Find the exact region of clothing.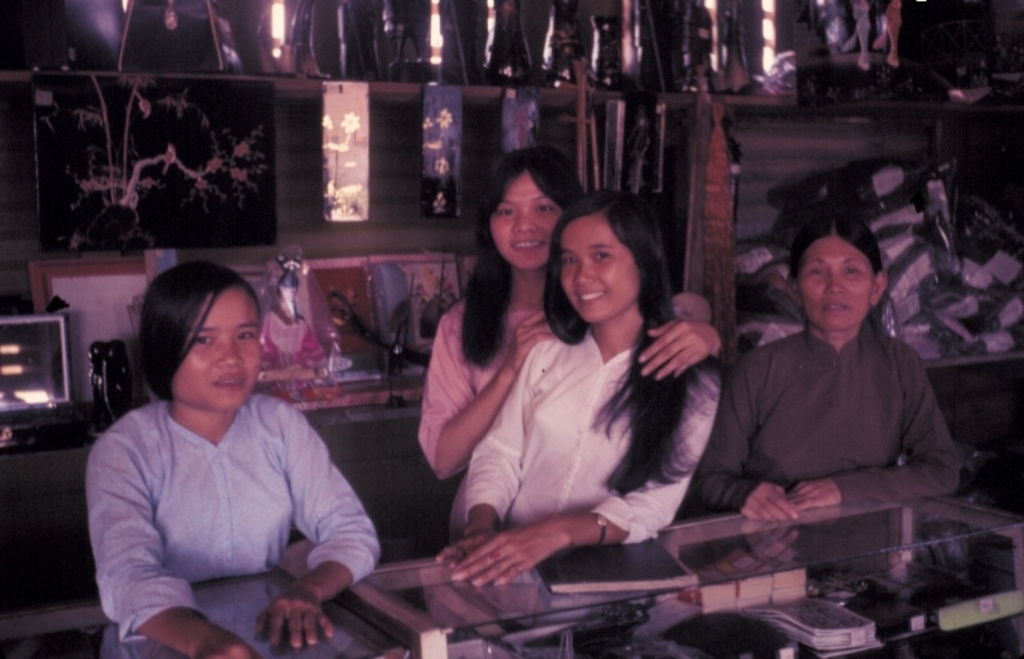
Exact region: {"x1": 447, "y1": 323, "x2": 721, "y2": 543}.
